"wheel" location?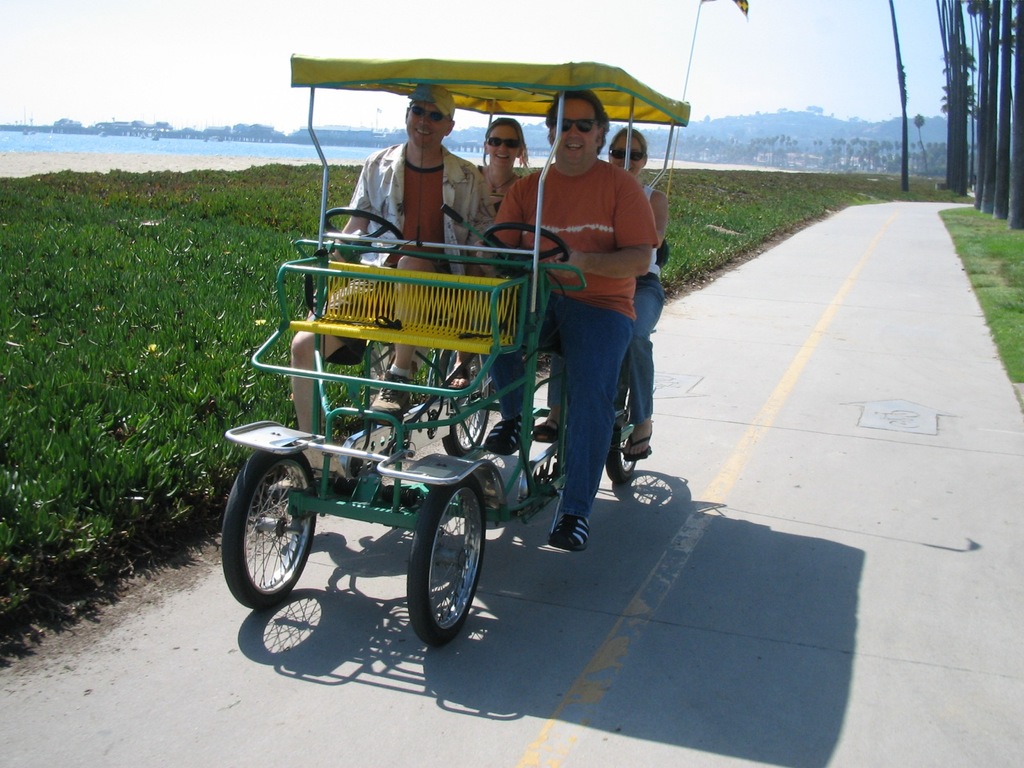
607, 382, 639, 477
